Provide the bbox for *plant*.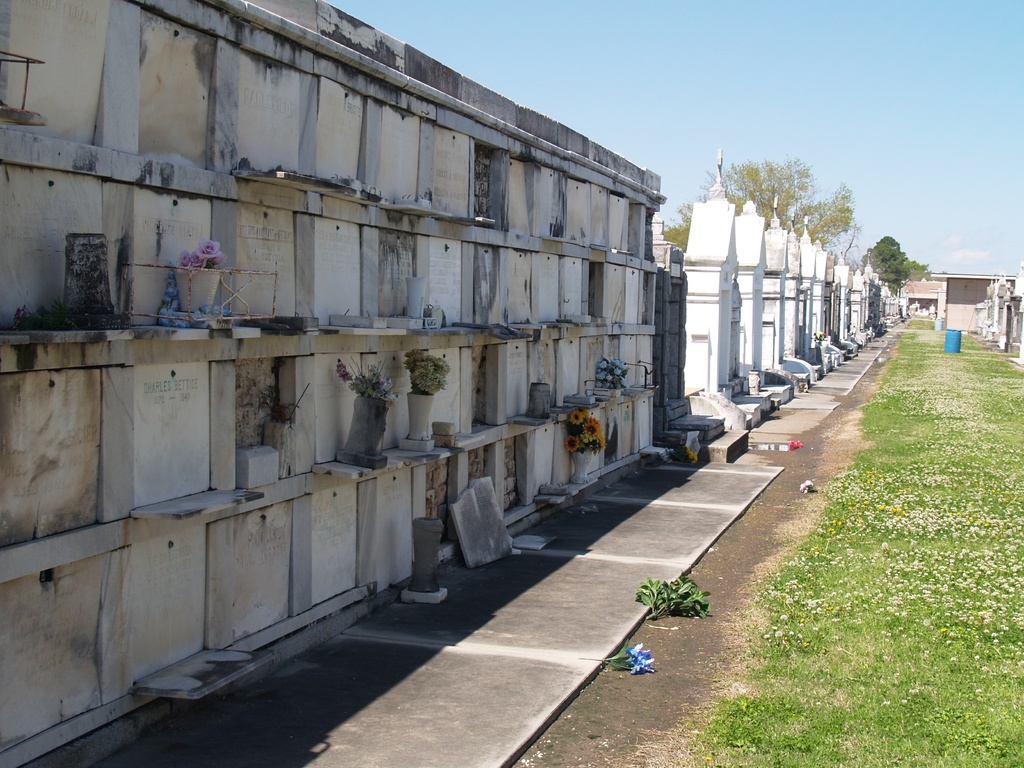
left=326, top=355, right=403, bottom=399.
